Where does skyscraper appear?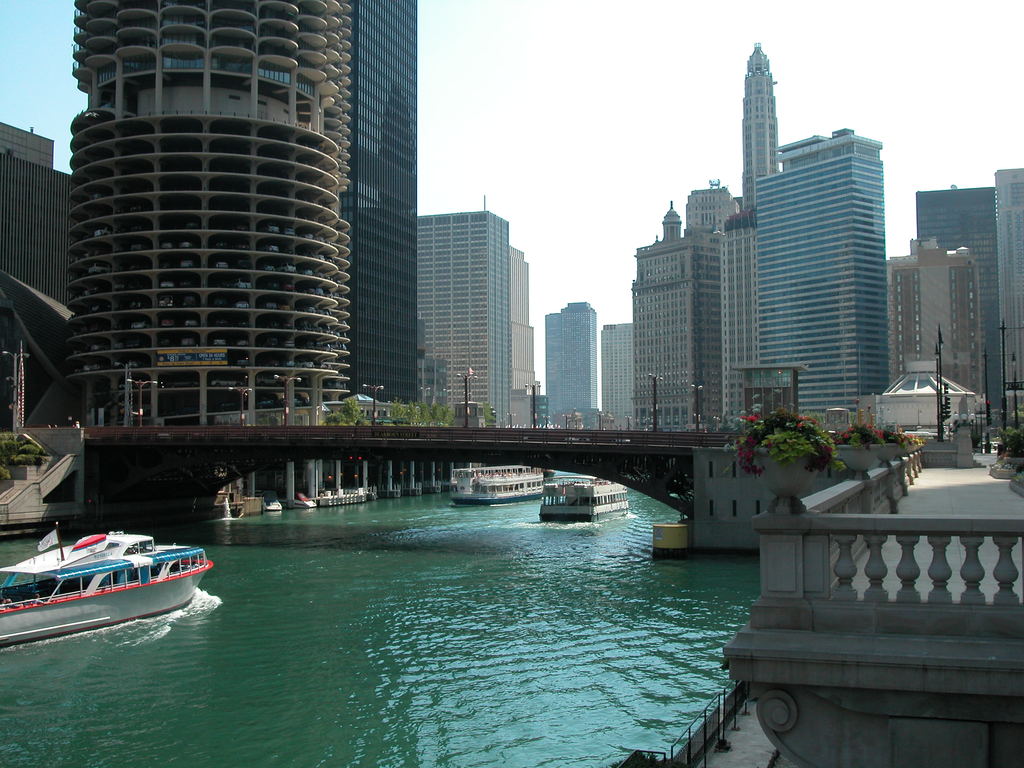
Appears at x1=909, y1=186, x2=995, y2=388.
